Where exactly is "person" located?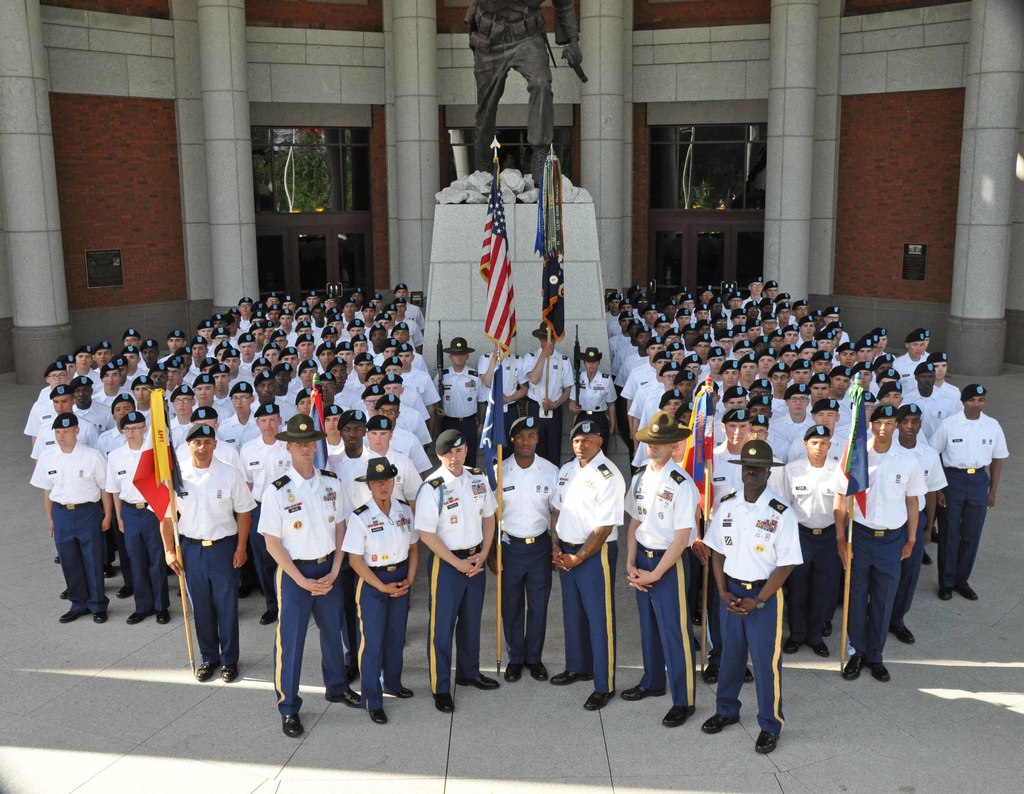
Its bounding box is (x1=694, y1=376, x2=721, y2=418).
